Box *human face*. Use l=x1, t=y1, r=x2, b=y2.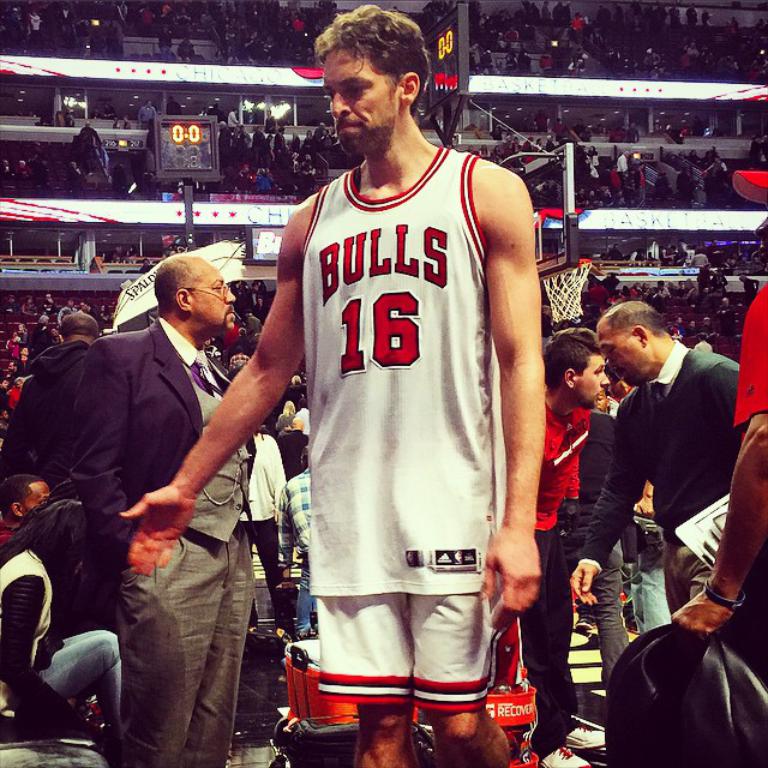
l=0, t=409, r=10, b=421.
